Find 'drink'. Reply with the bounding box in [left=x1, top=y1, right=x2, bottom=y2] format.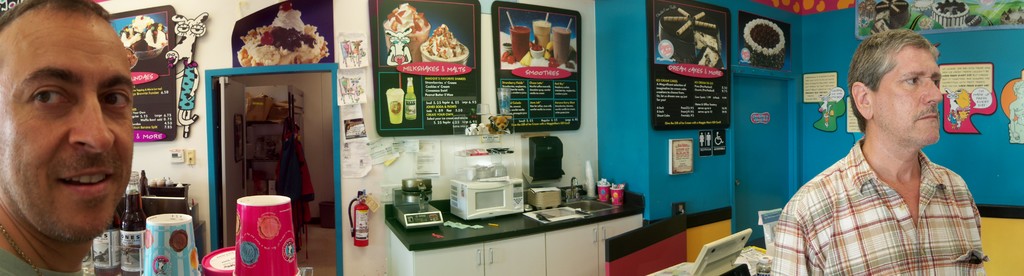
[left=404, top=84, right=416, bottom=120].
